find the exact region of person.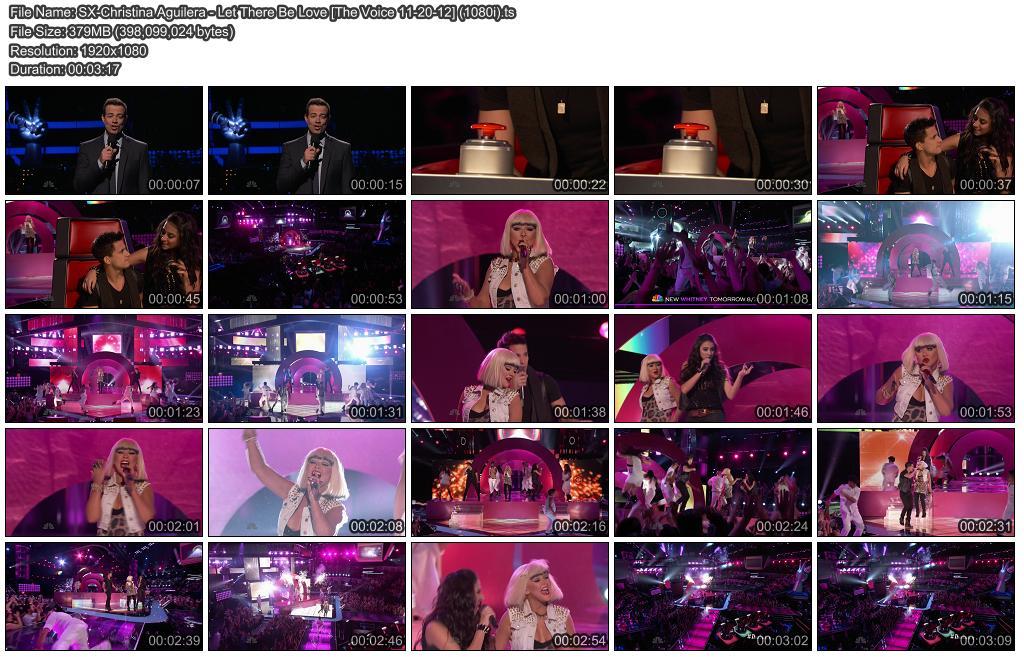
Exact region: [left=82, top=213, right=203, bottom=307].
